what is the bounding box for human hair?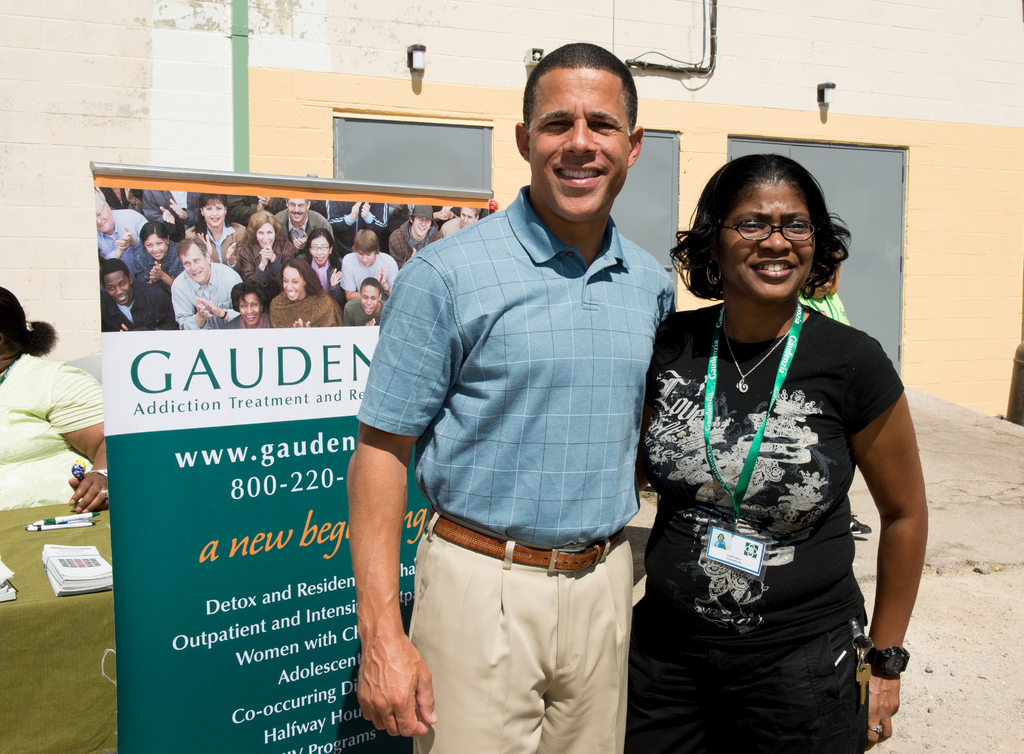
[360, 275, 380, 295].
